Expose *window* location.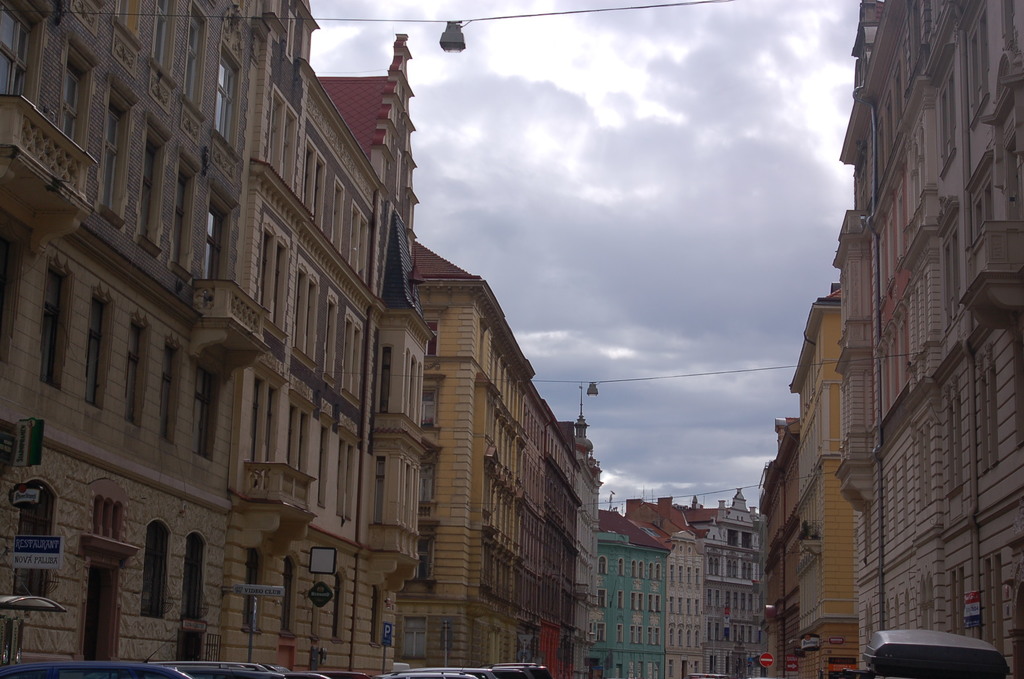
Exposed at 330 566 345 642.
